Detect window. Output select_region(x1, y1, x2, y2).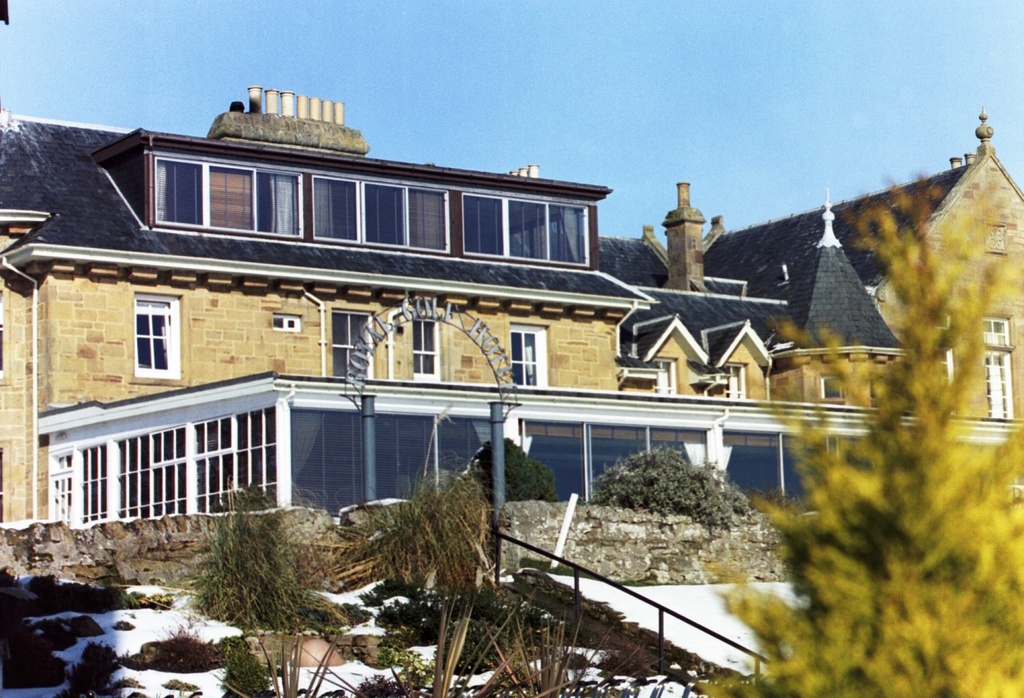
select_region(513, 202, 554, 263).
